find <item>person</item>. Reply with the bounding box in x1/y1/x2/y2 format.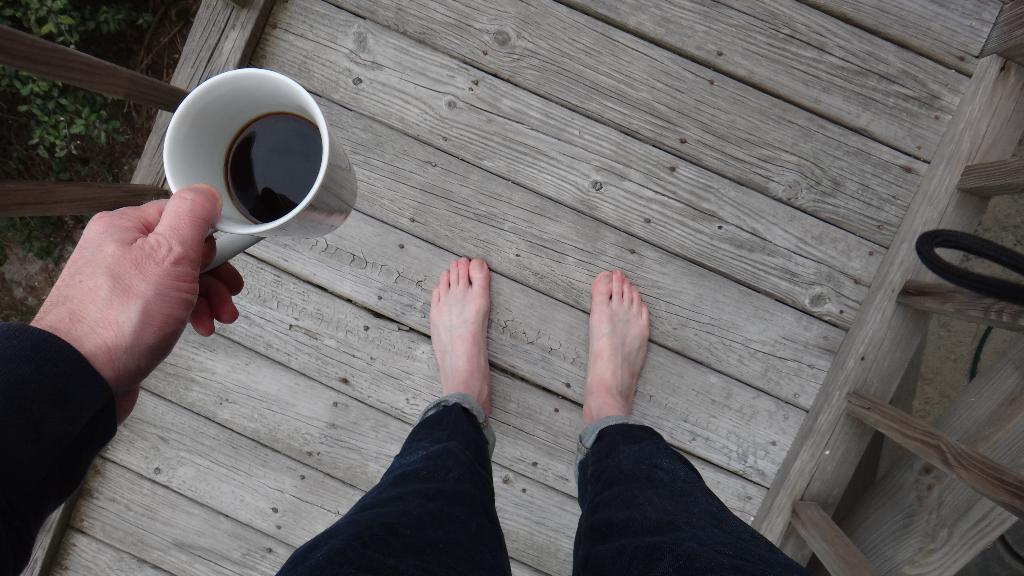
0/183/815/575.
